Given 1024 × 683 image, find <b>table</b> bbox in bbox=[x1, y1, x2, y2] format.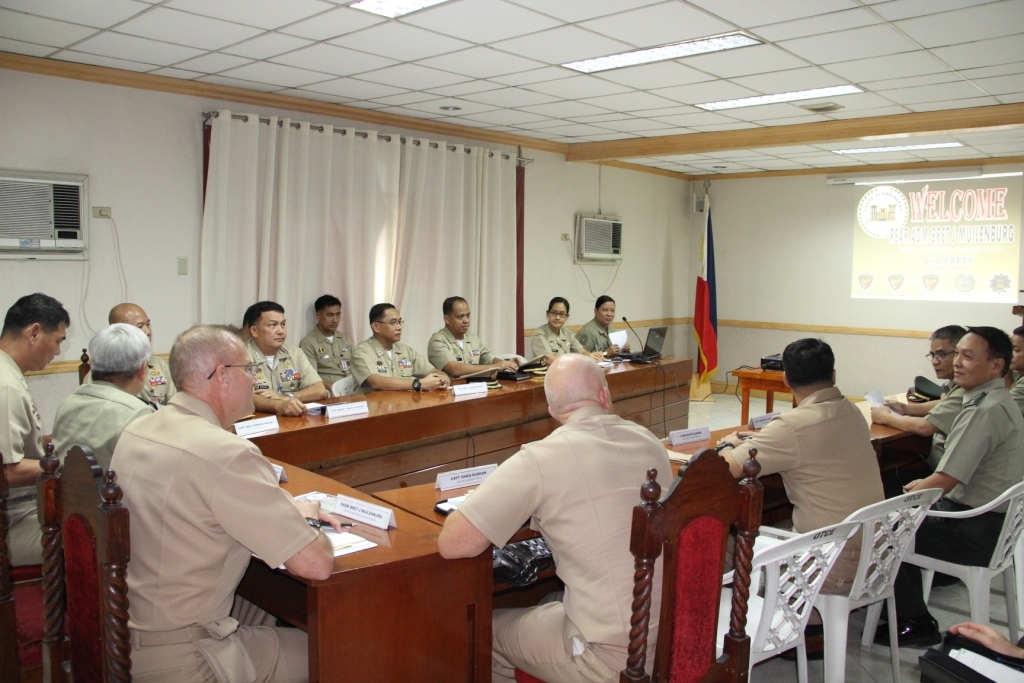
bbox=[735, 368, 797, 423].
